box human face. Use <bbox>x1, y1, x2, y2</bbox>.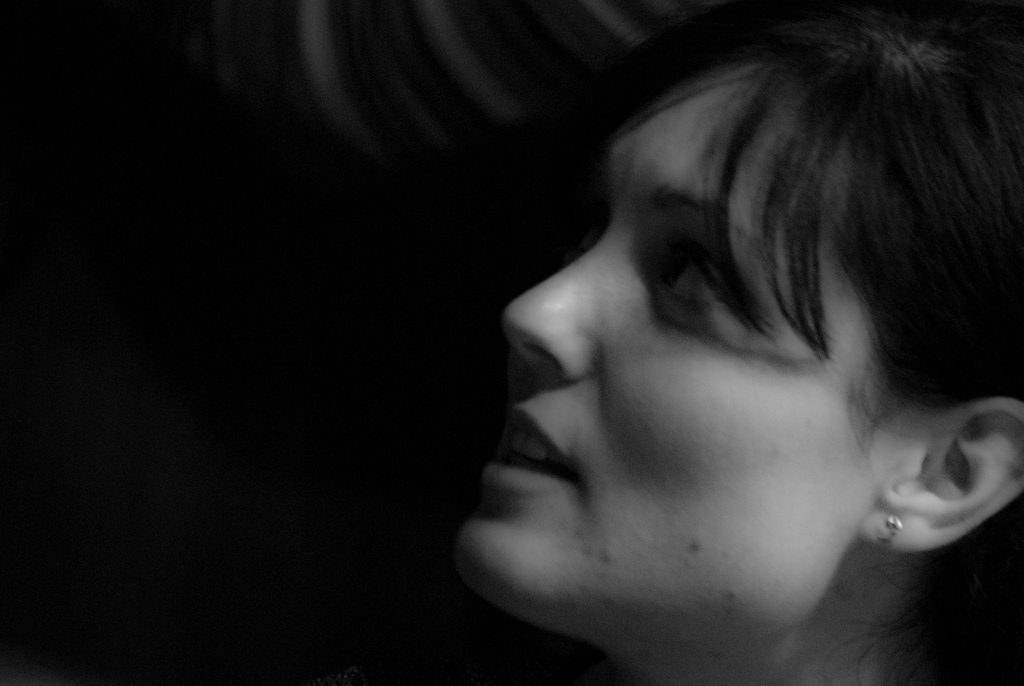
<bbox>444, 53, 947, 617</bbox>.
